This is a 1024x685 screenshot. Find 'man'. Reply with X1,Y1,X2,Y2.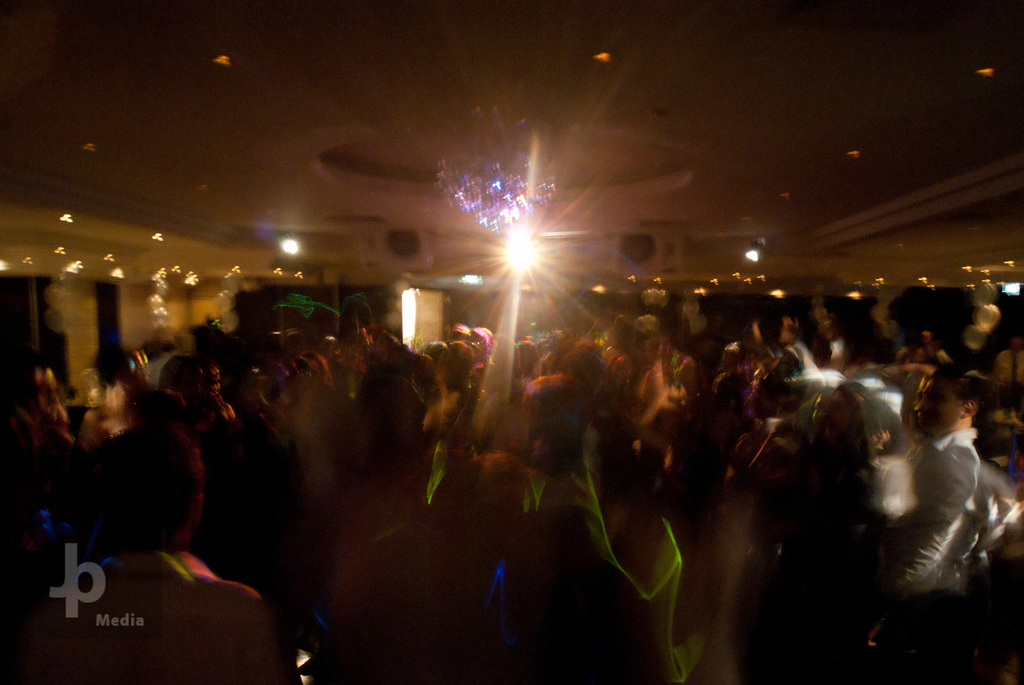
22,397,289,680.
